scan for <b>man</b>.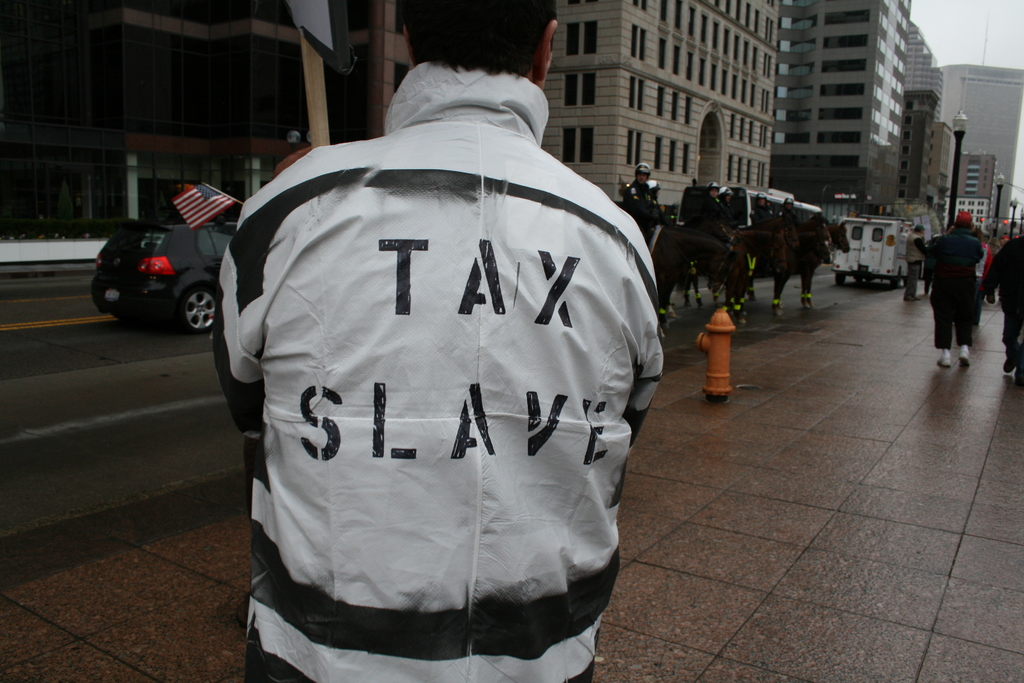
Scan result: 702 182 726 218.
